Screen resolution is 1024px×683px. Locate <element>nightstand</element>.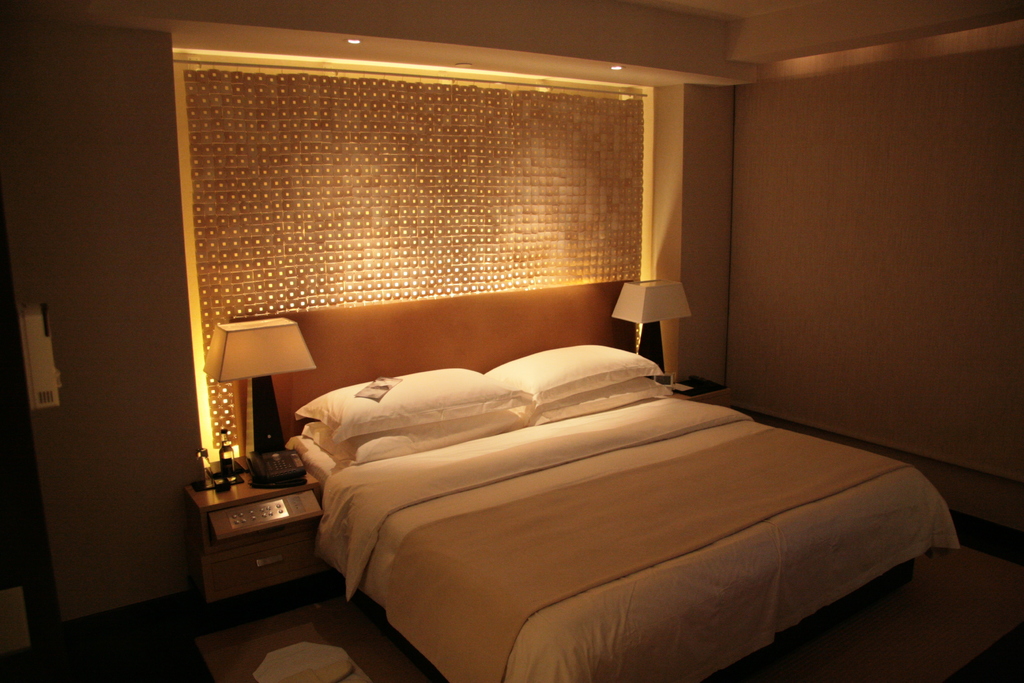
<region>186, 432, 326, 627</region>.
